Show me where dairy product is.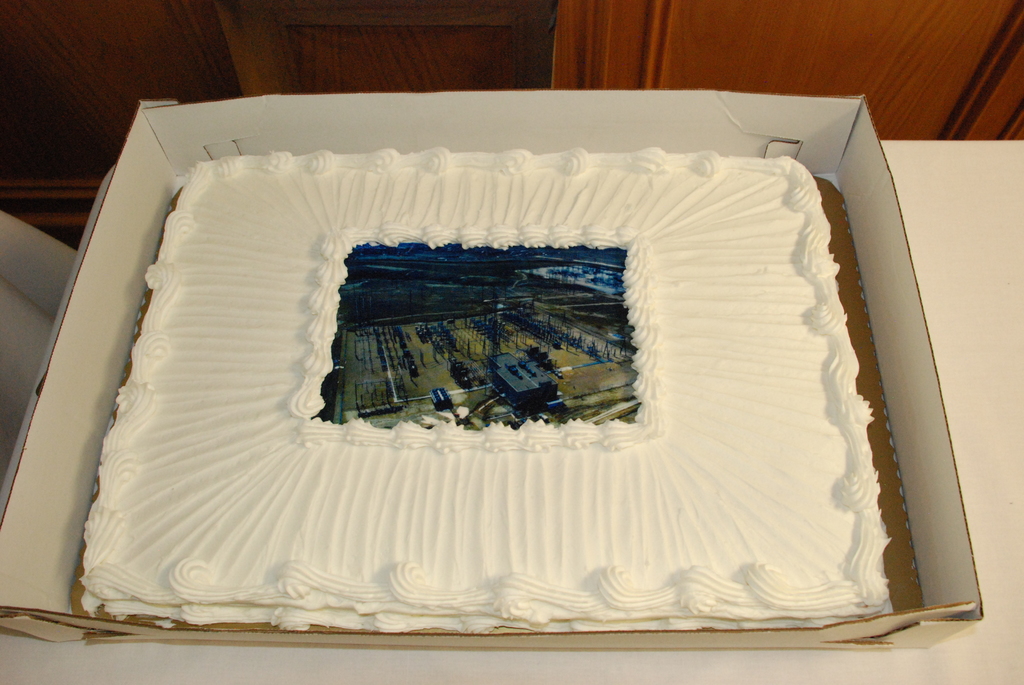
dairy product is at {"left": 79, "top": 145, "right": 894, "bottom": 631}.
